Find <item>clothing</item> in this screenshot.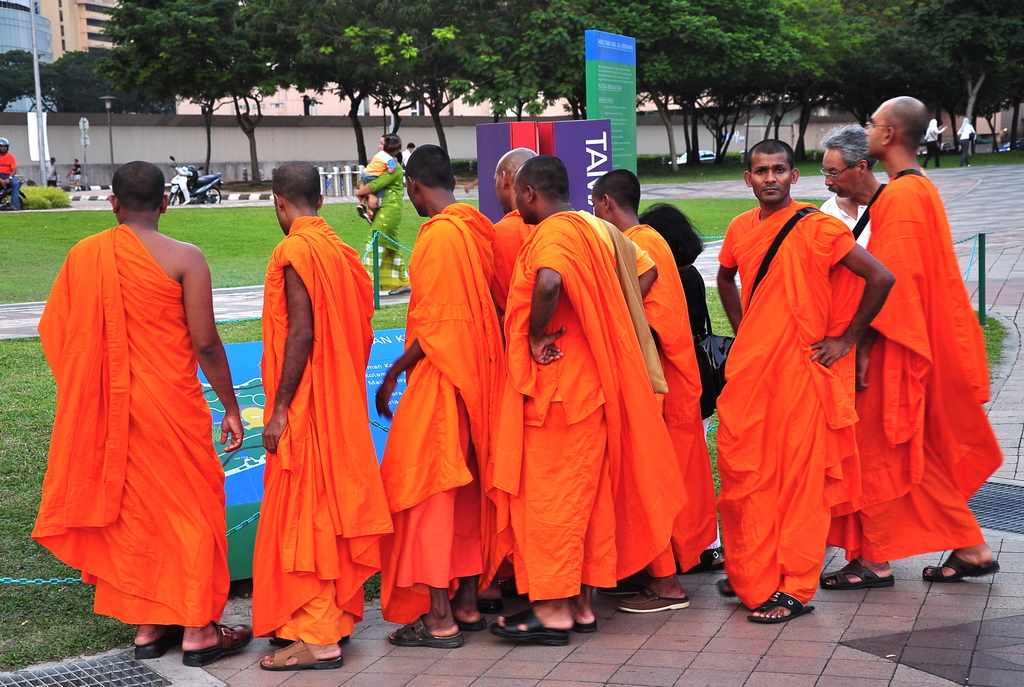
The bounding box for <item>clothing</item> is locate(68, 166, 92, 179).
